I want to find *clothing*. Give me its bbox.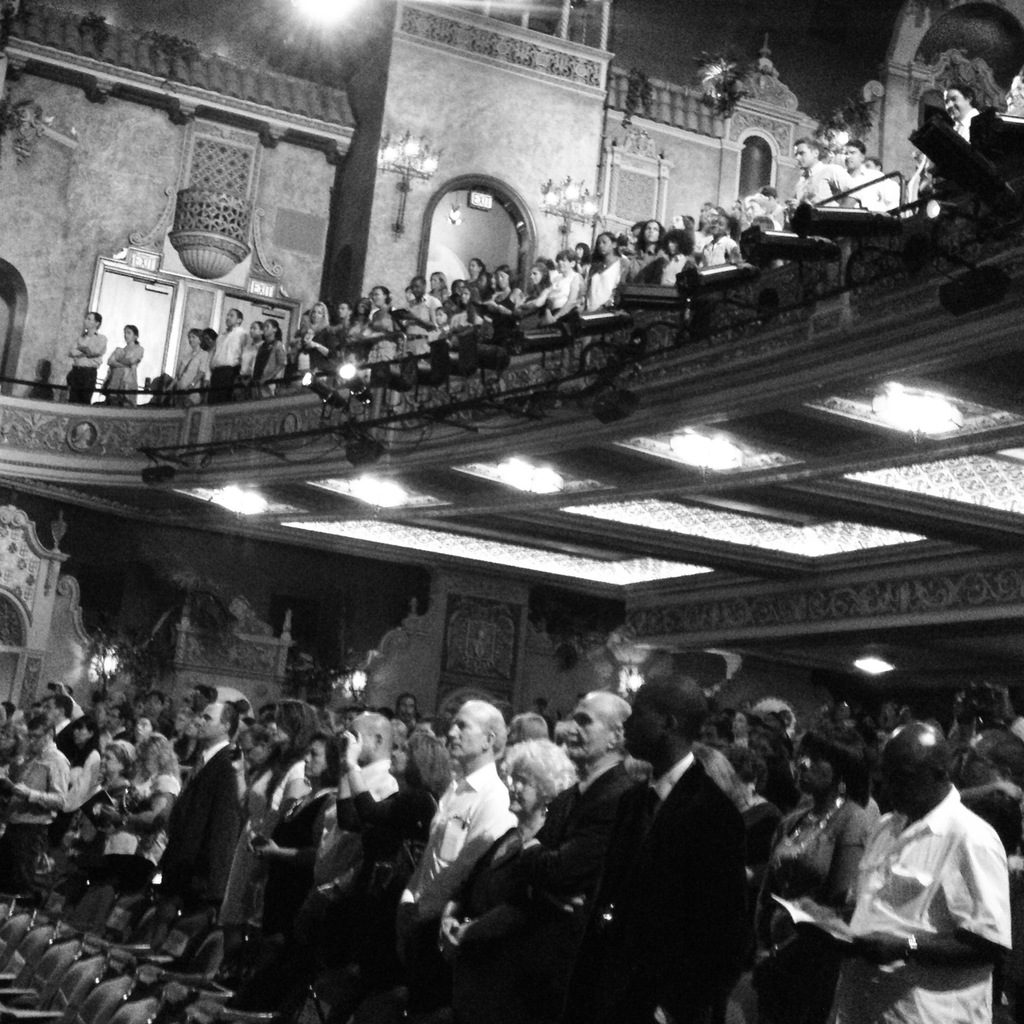
Rect(917, 113, 1017, 232).
